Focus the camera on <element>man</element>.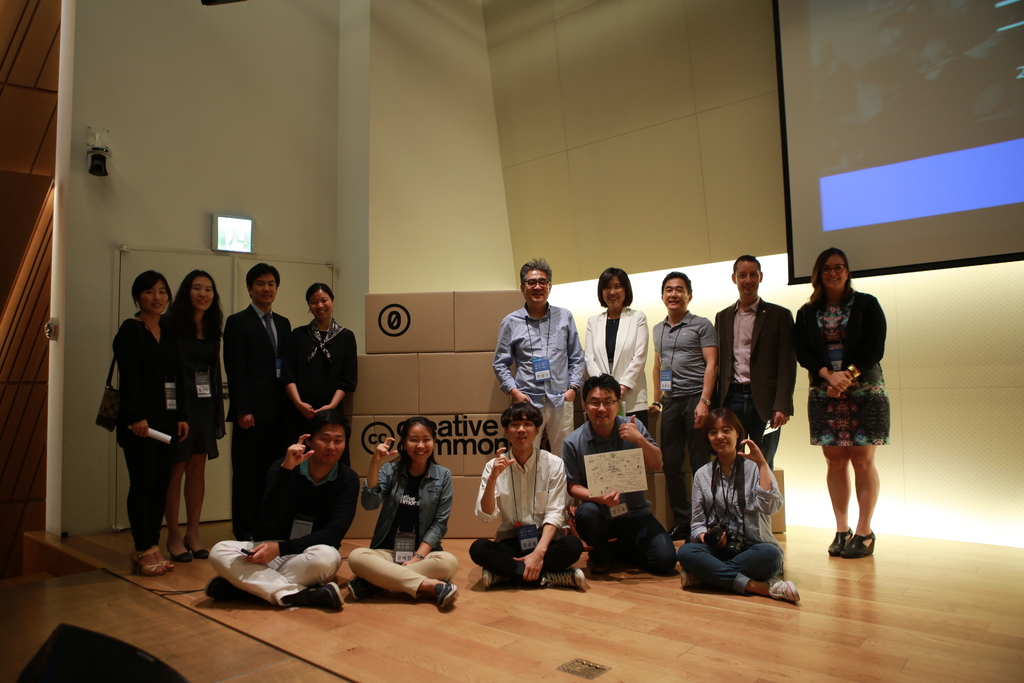
Focus region: (491, 256, 585, 523).
